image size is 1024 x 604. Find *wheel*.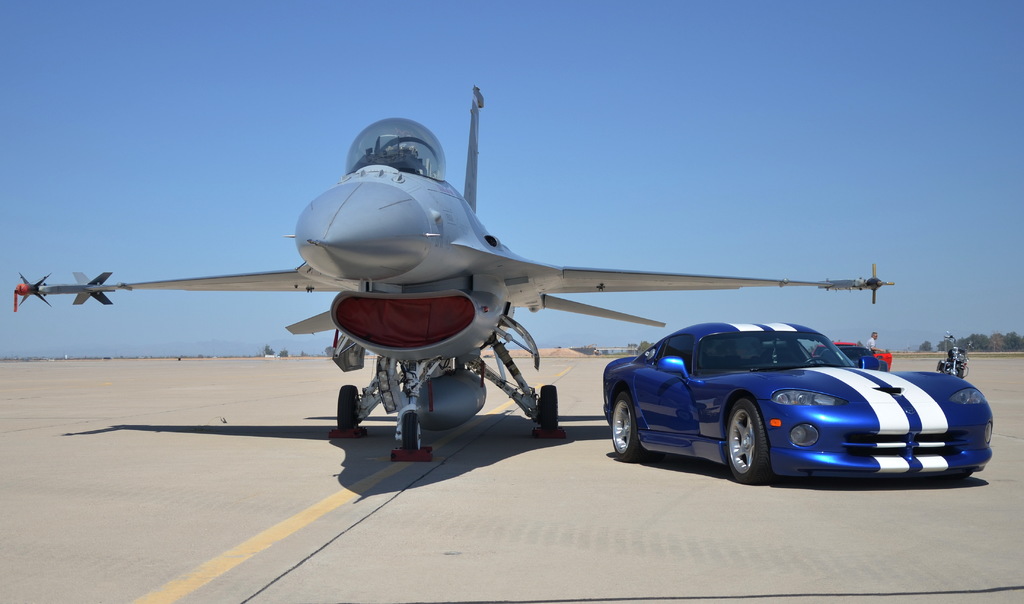
336:383:363:438.
